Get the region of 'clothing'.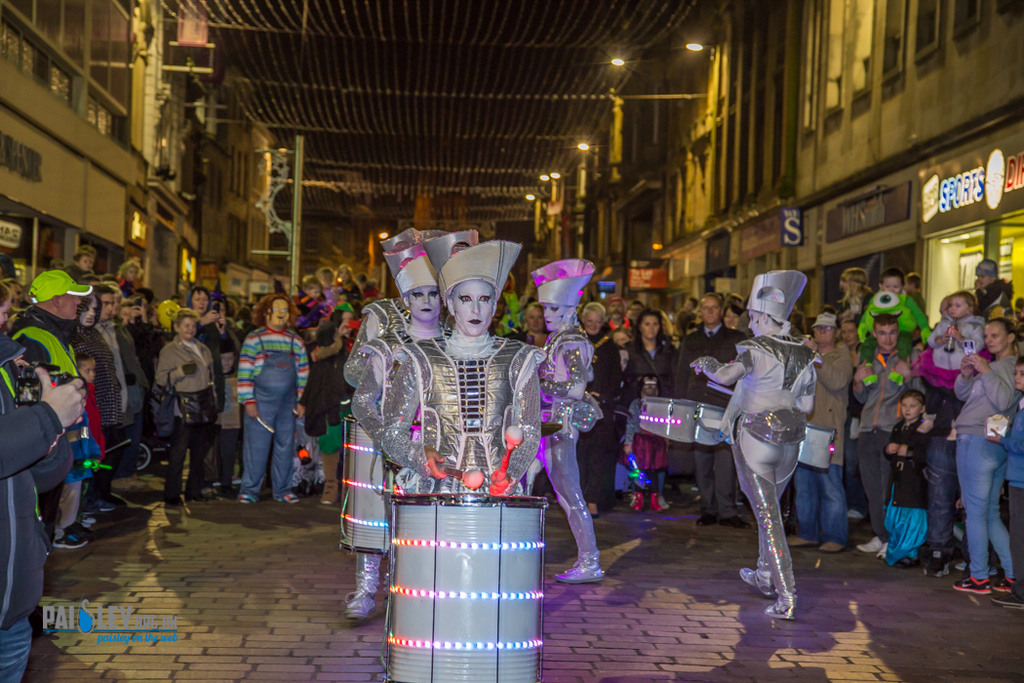
x1=846, y1=335, x2=923, y2=546.
